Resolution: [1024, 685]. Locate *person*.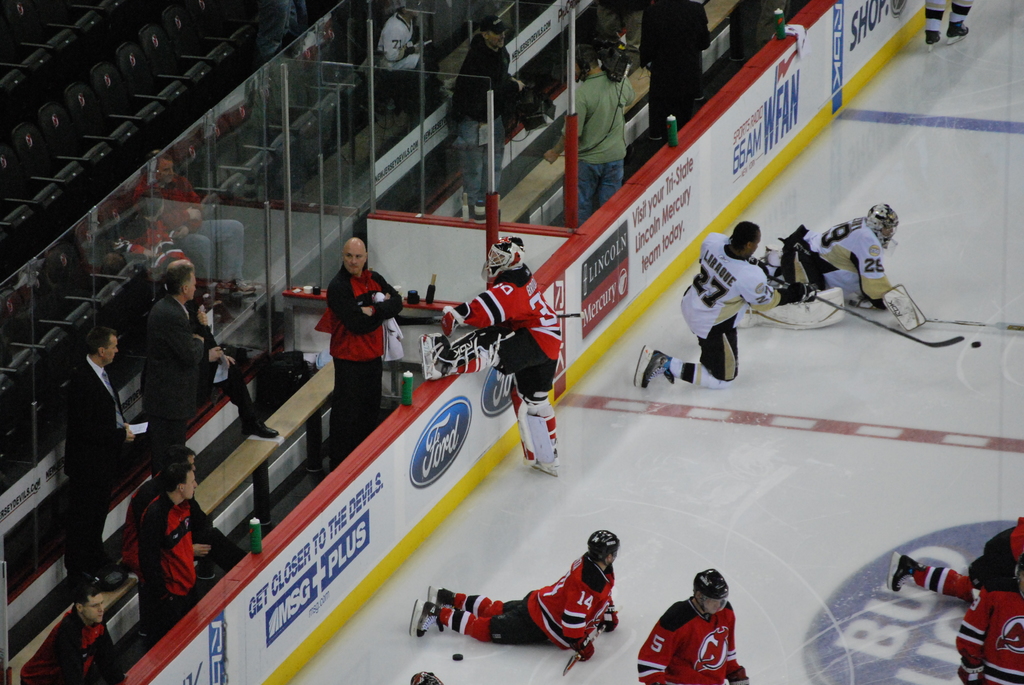
x1=409, y1=527, x2=620, y2=662.
